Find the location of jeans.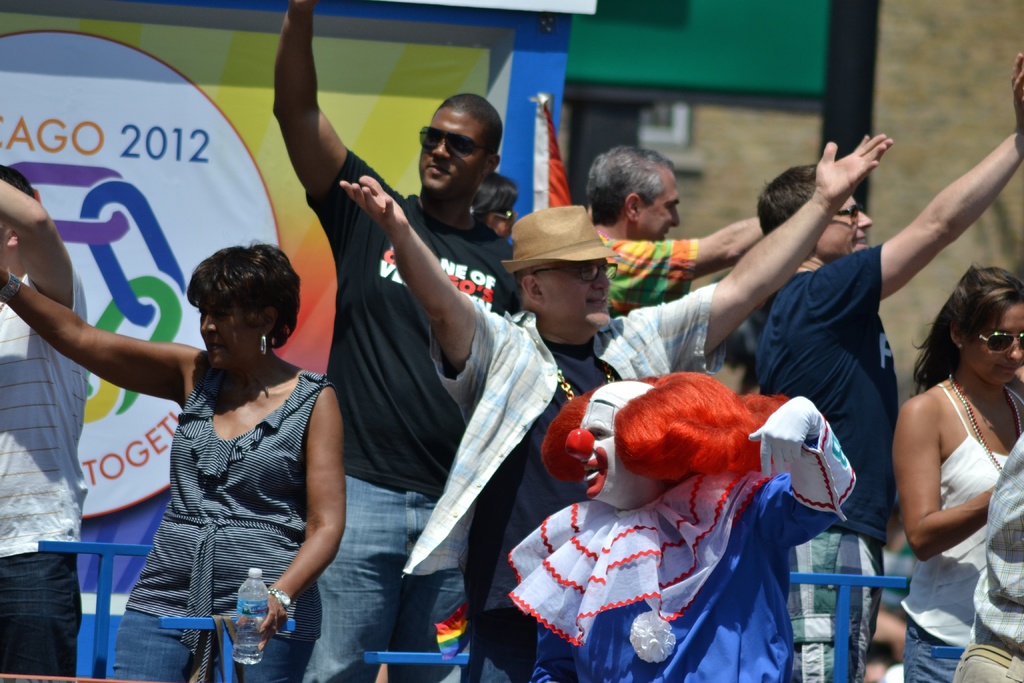
Location: x1=111, y1=605, x2=312, y2=682.
